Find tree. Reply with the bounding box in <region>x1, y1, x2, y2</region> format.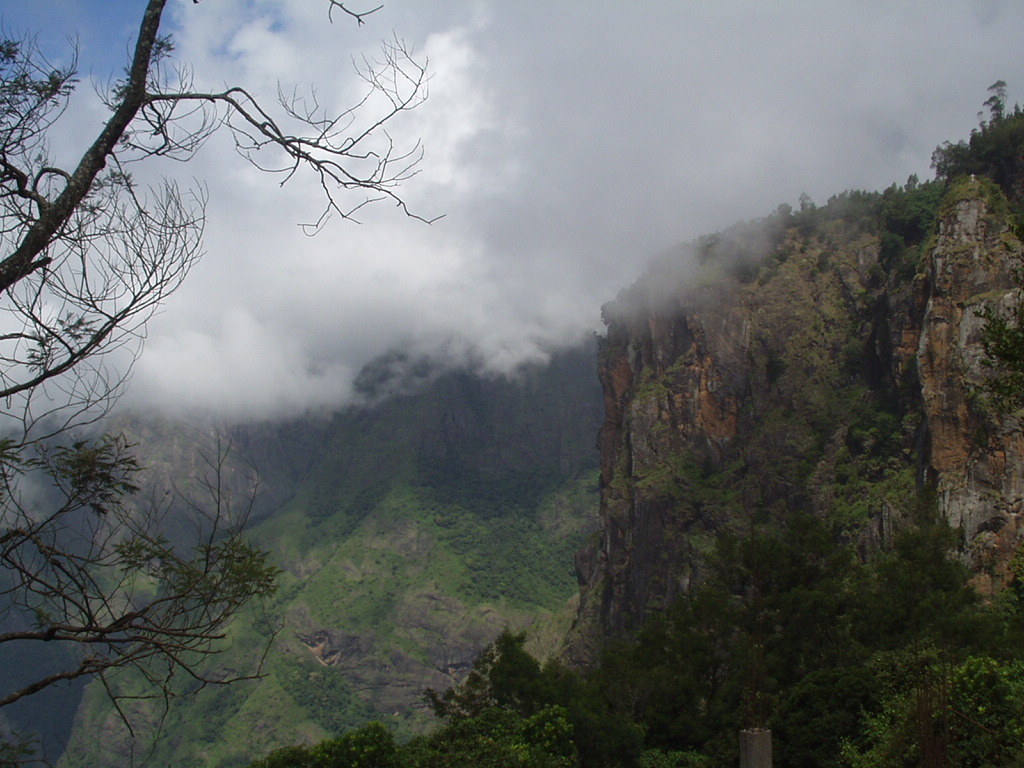
<region>0, 0, 450, 767</region>.
